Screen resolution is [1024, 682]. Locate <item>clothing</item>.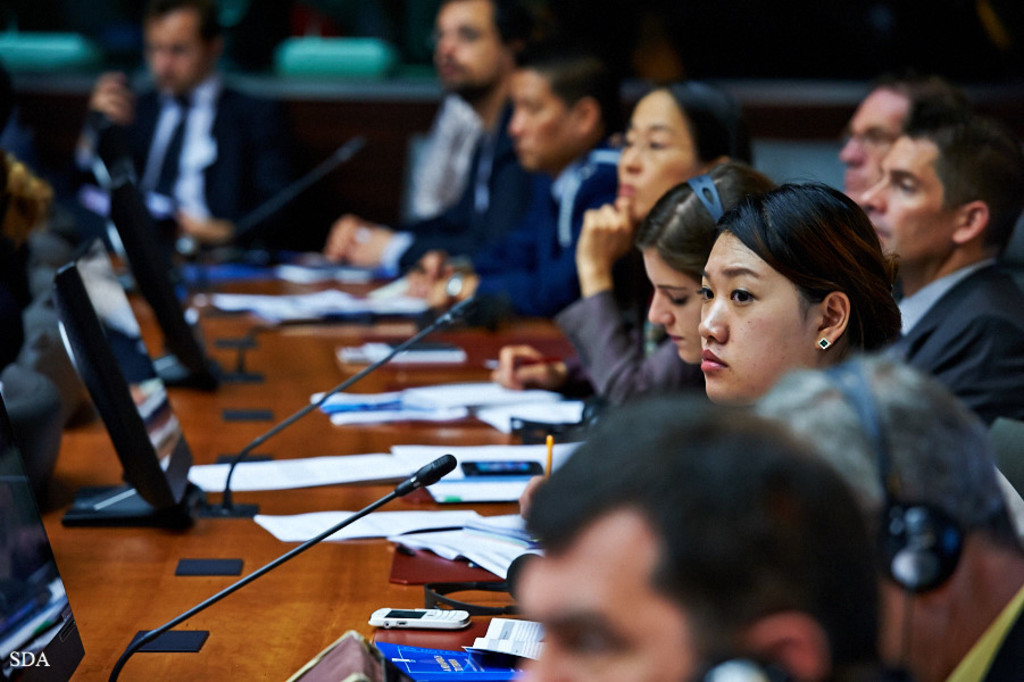
(left=939, top=563, right=1023, bottom=681).
